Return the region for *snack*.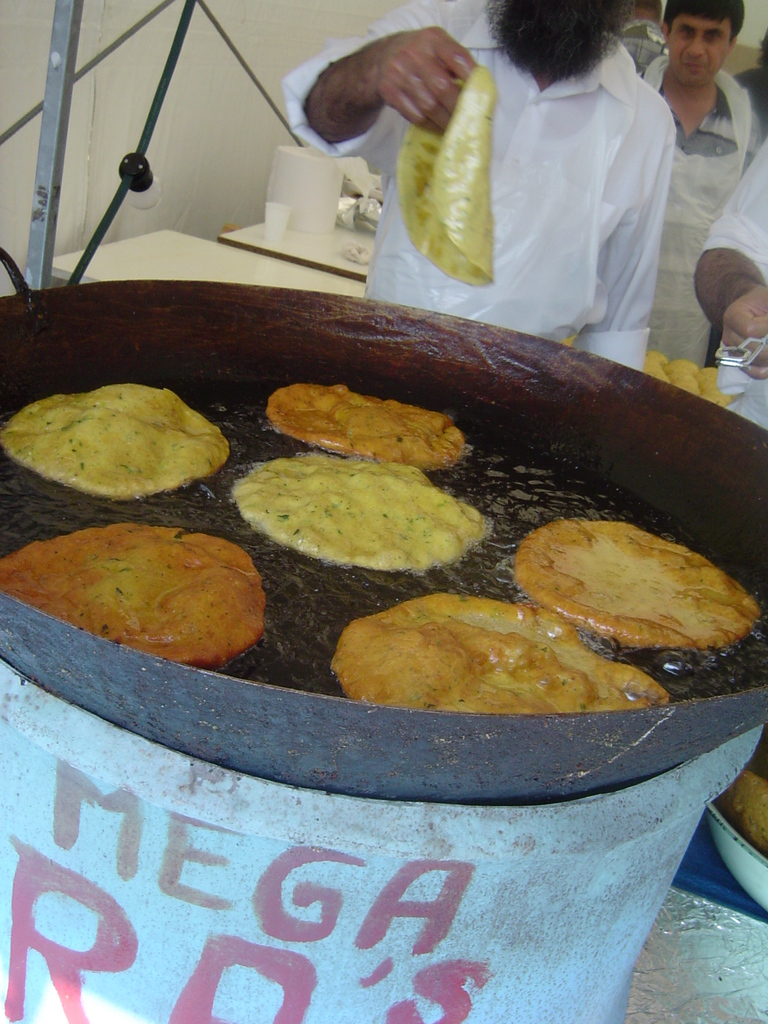
pyautogui.locateOnScreen(229, 451, 493, 573).
